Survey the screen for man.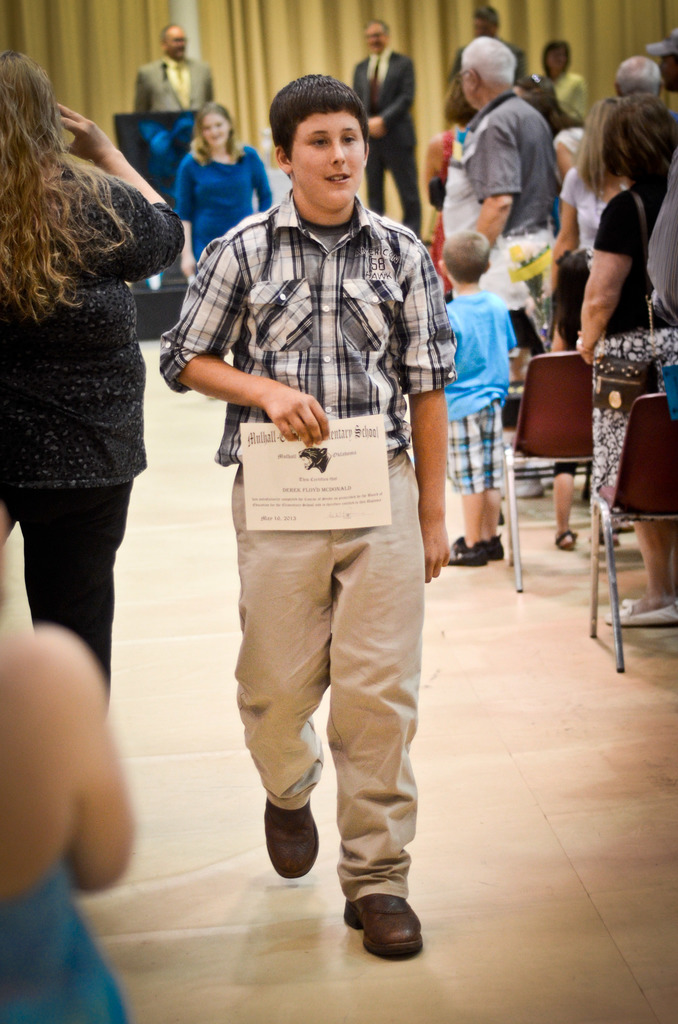
Survey found: (555,50,663,255).
